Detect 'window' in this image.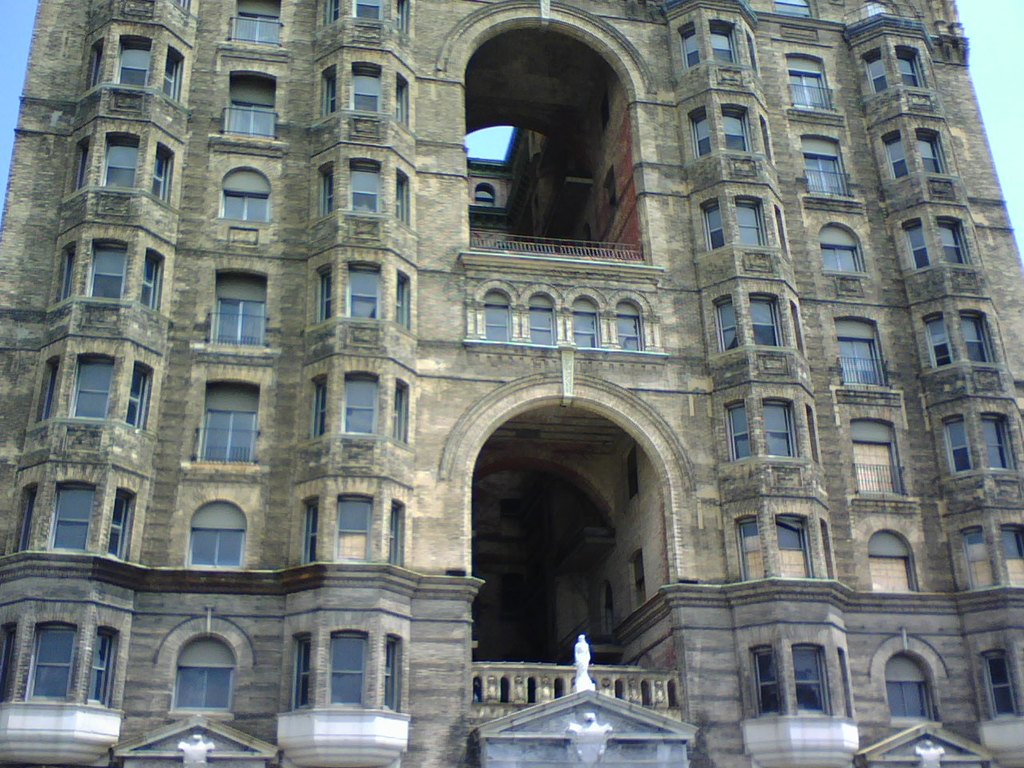
Detection: box=[987, 654, 1014, 718].
